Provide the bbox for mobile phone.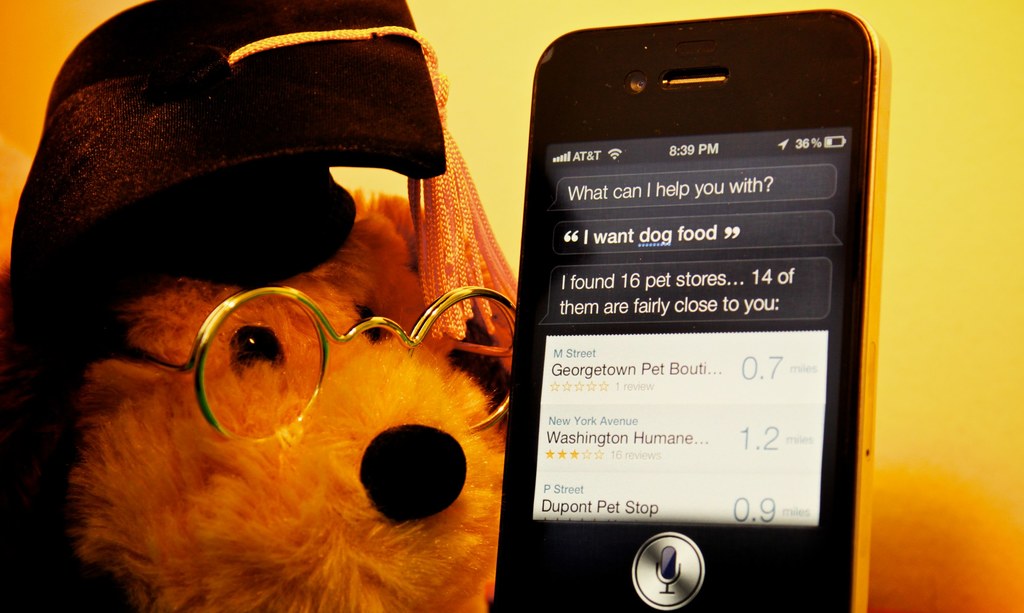
box=[494, 4, 856, 612].
